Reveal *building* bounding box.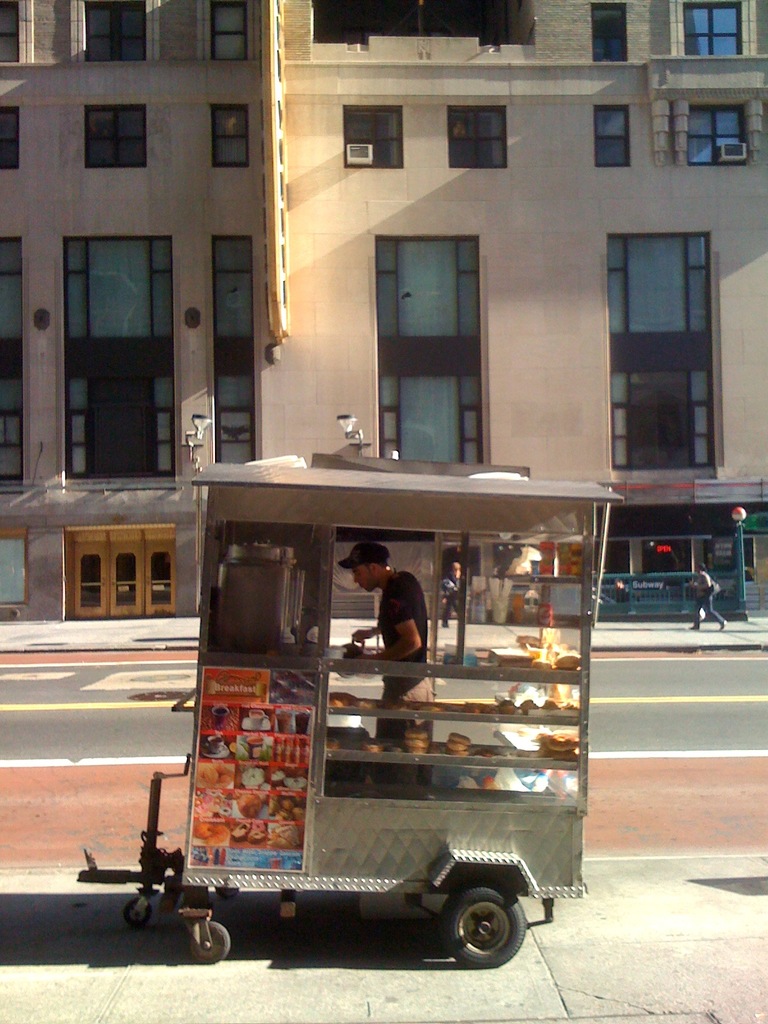
Revealed: l=0, t=0, r=767, b=622.
